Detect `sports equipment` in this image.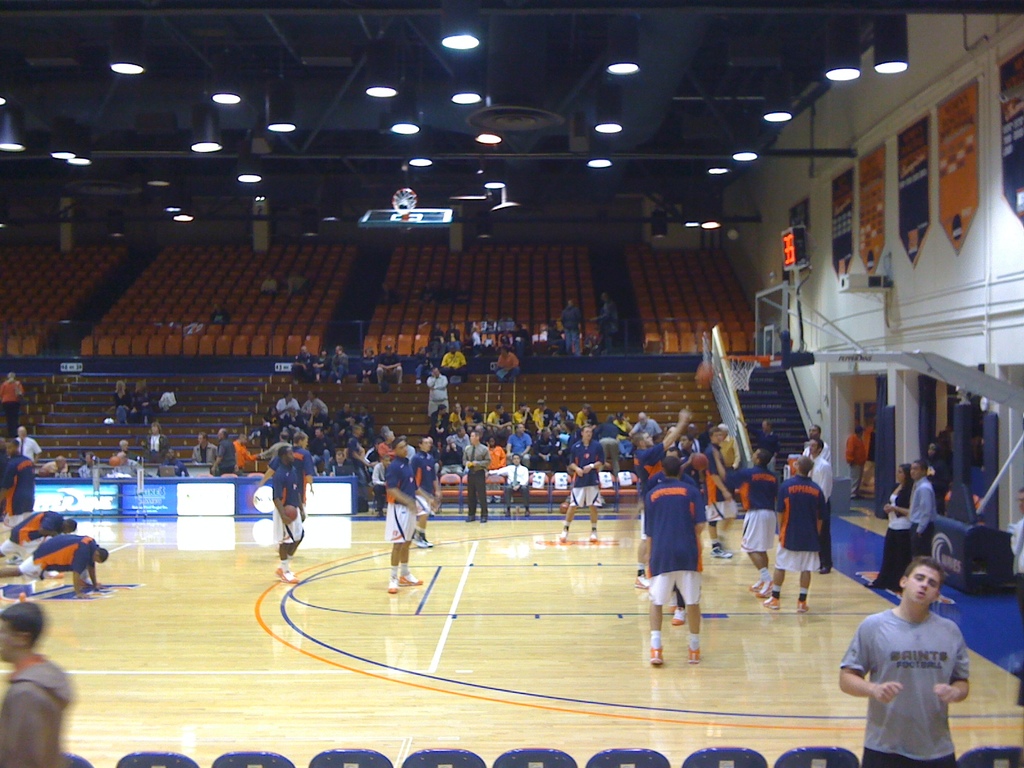
Detection: (left=688, top=452, right=713, bottom=471).
